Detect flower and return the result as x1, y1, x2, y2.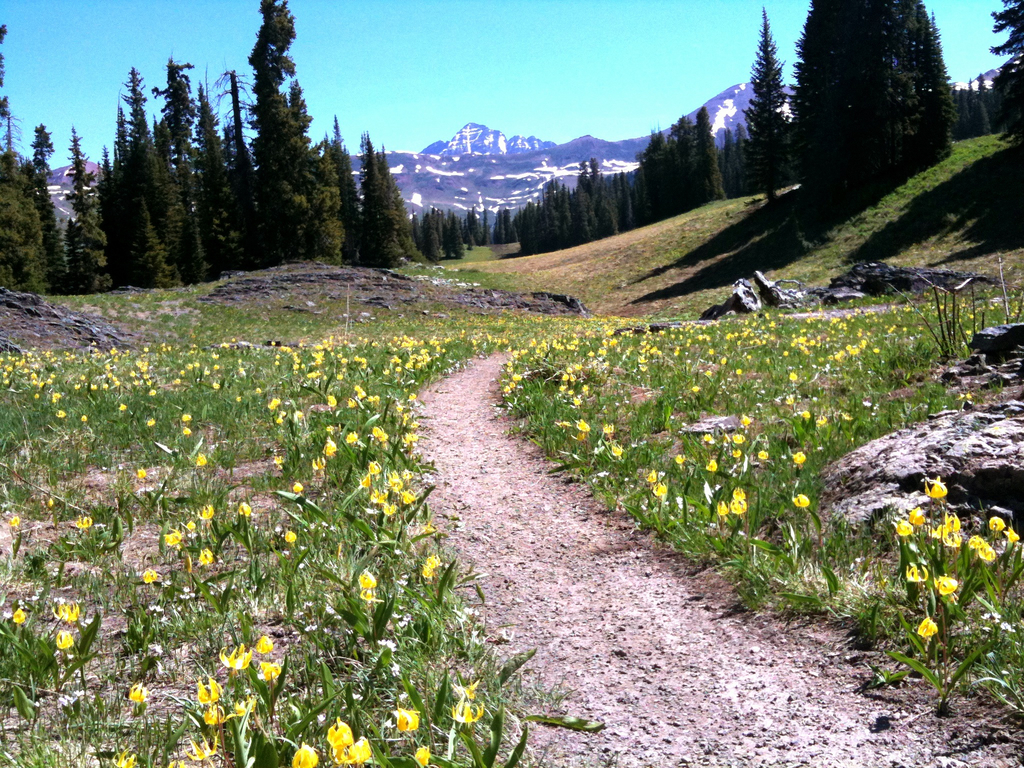
289, 742, 321, 767.
